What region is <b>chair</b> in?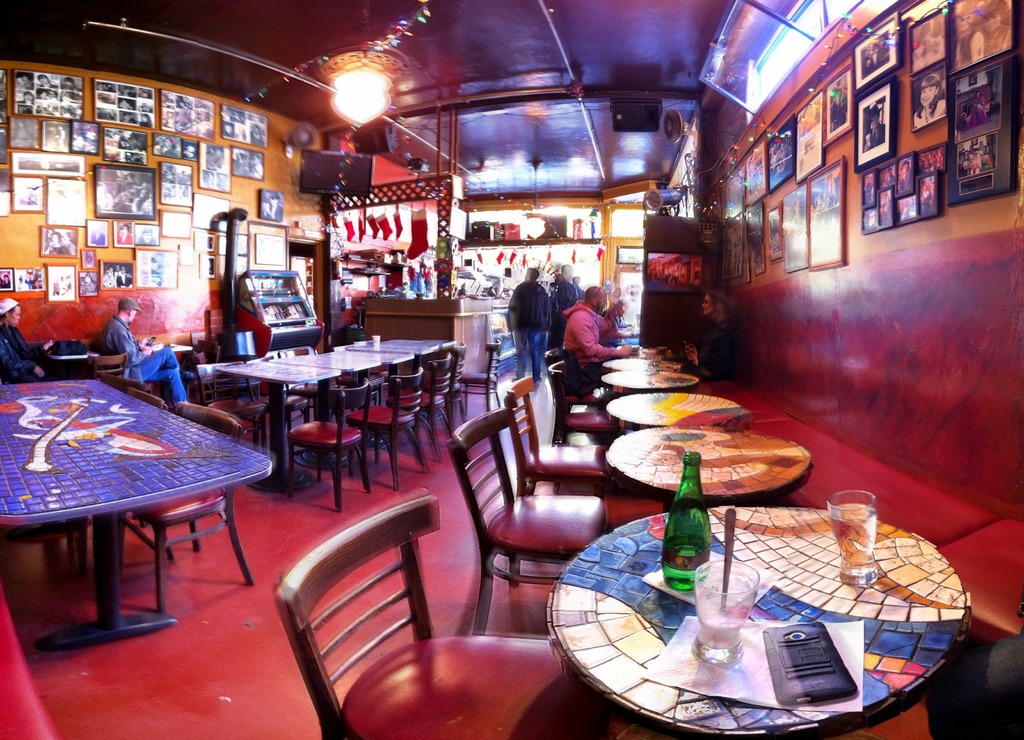
bbox=[241, 346, 311, 433].
